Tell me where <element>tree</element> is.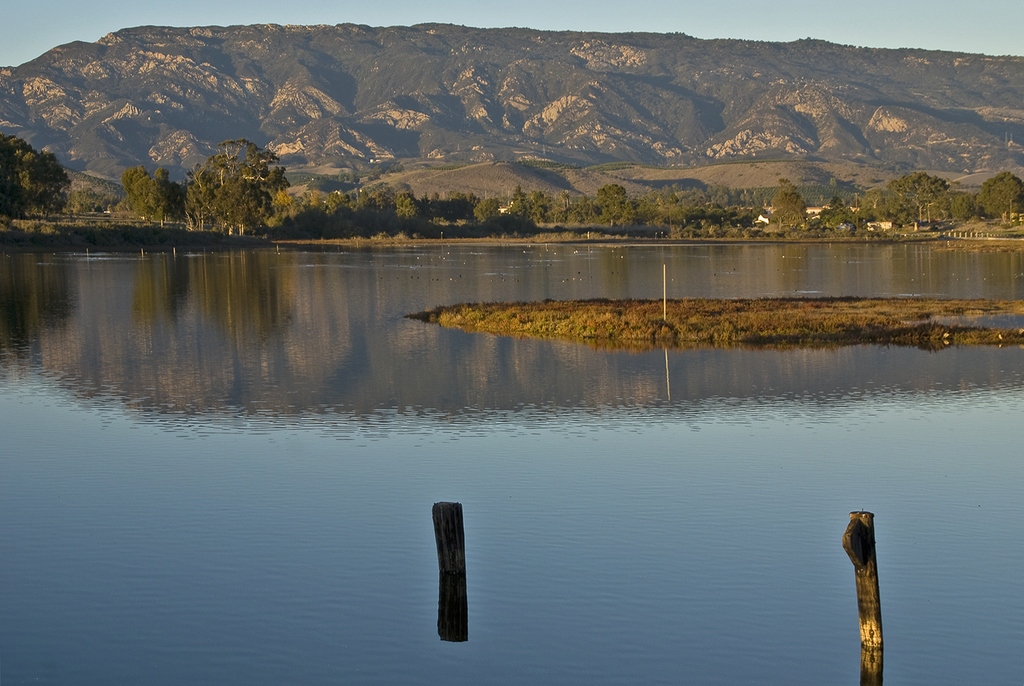
<element>tree</element> is at <bbox>1, 131, 25, 209</bbox>.
